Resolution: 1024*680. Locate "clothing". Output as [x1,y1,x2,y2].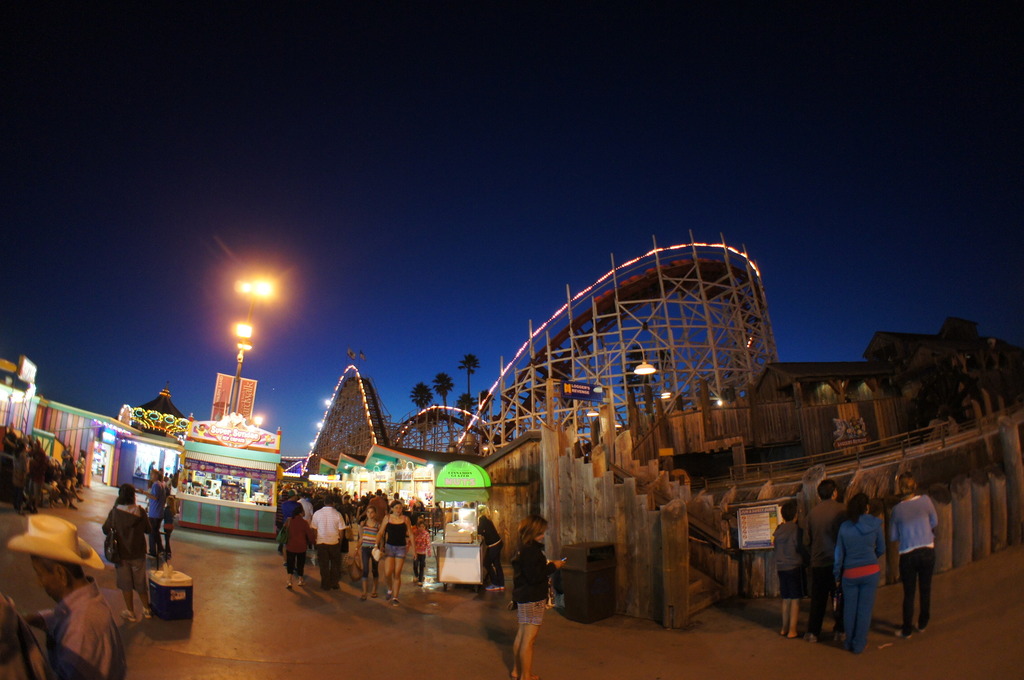
[140,482,168,546].
